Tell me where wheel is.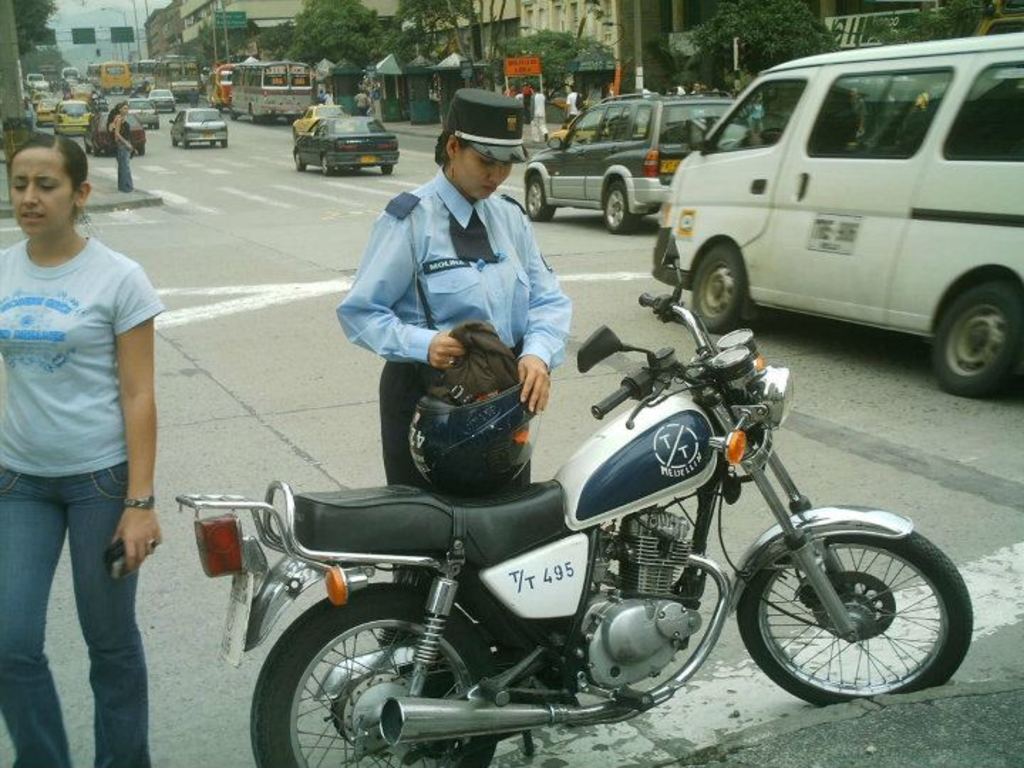
wheel is at 526 175 555 222.
